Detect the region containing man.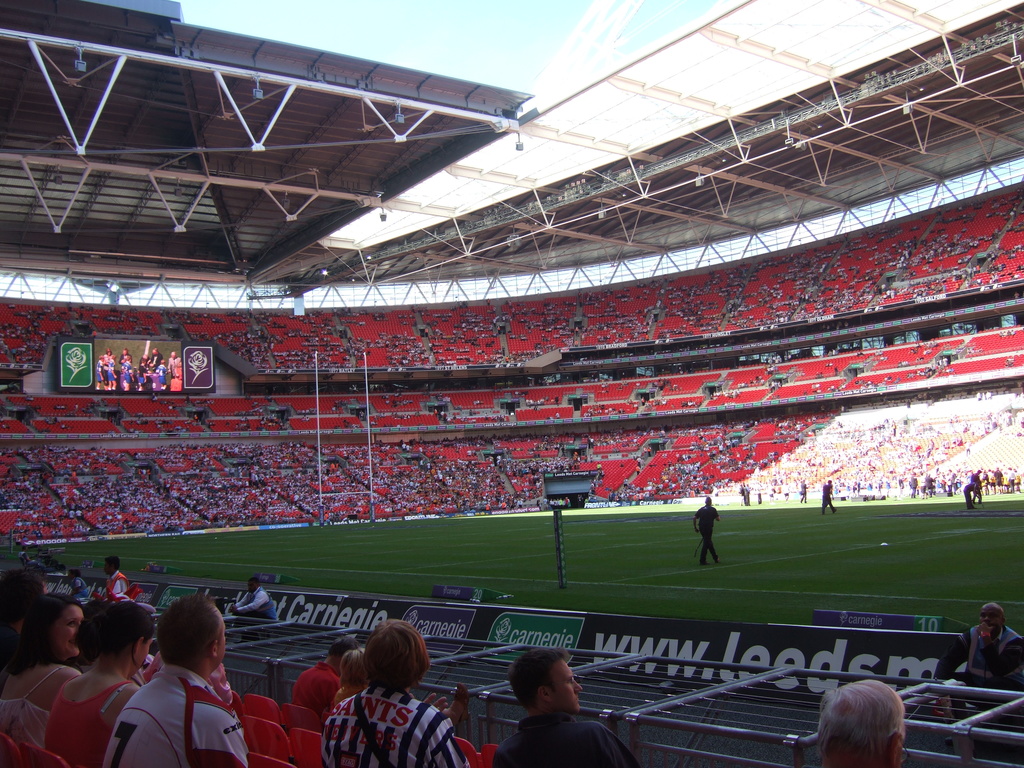
rect(169, 351, 180, 380).
